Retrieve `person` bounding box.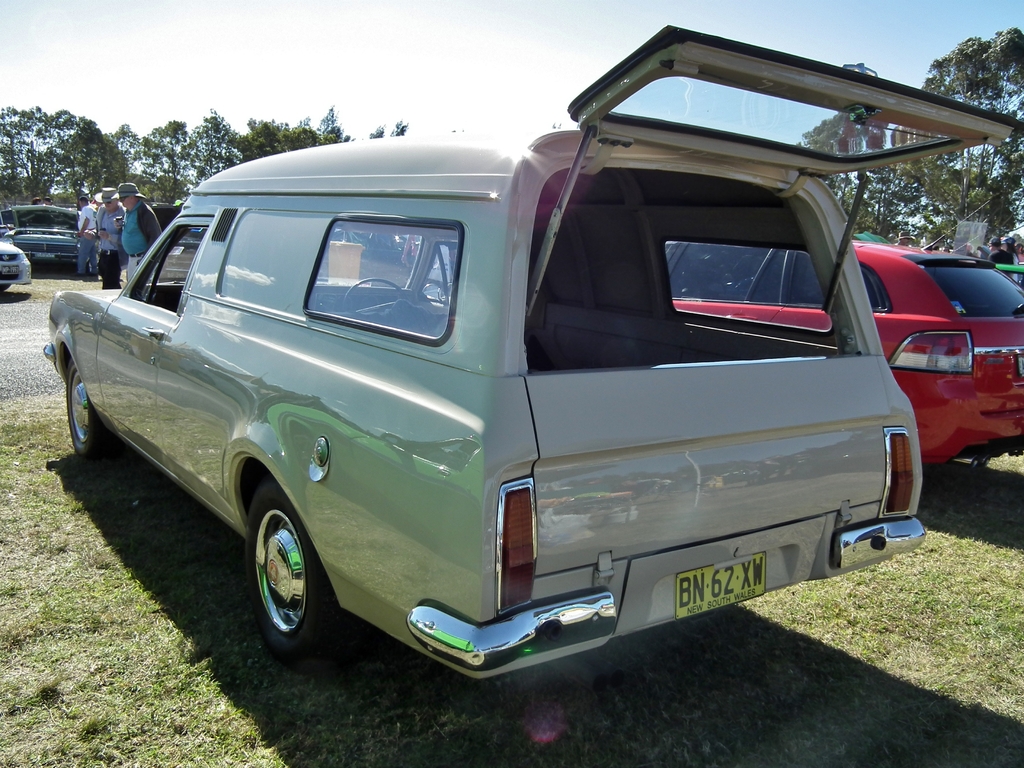
Bounding box: bbox=[119, 177, 170, 285].
